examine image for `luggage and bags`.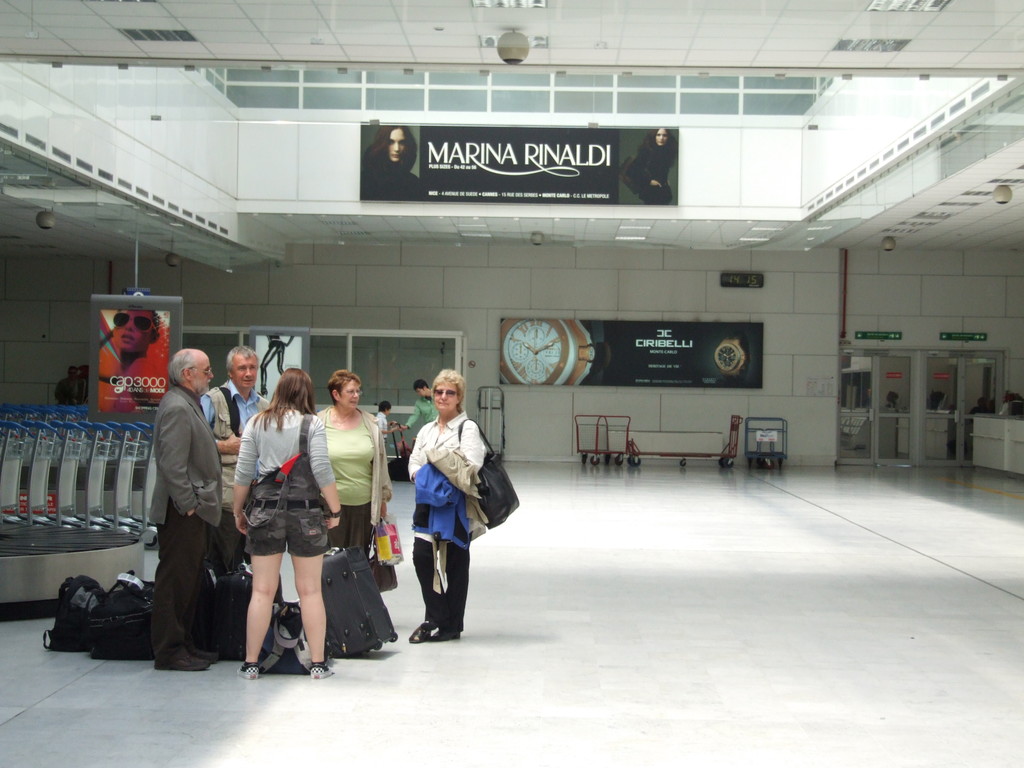
Examination result: 375,497,403,565.
